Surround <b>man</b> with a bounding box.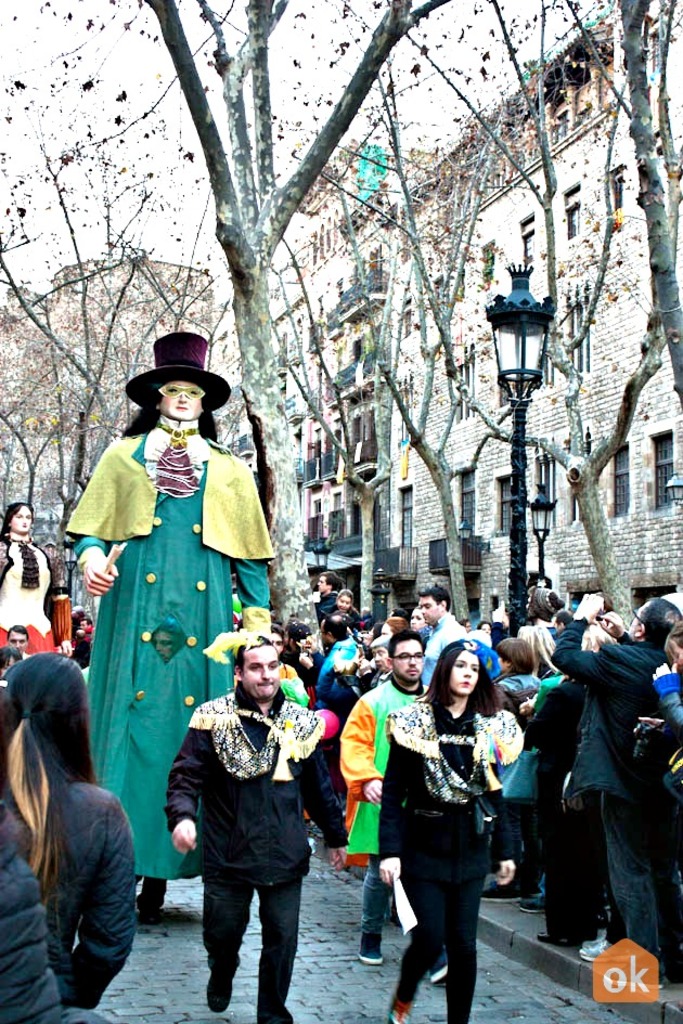
rect(324, 588, 356, 622).
